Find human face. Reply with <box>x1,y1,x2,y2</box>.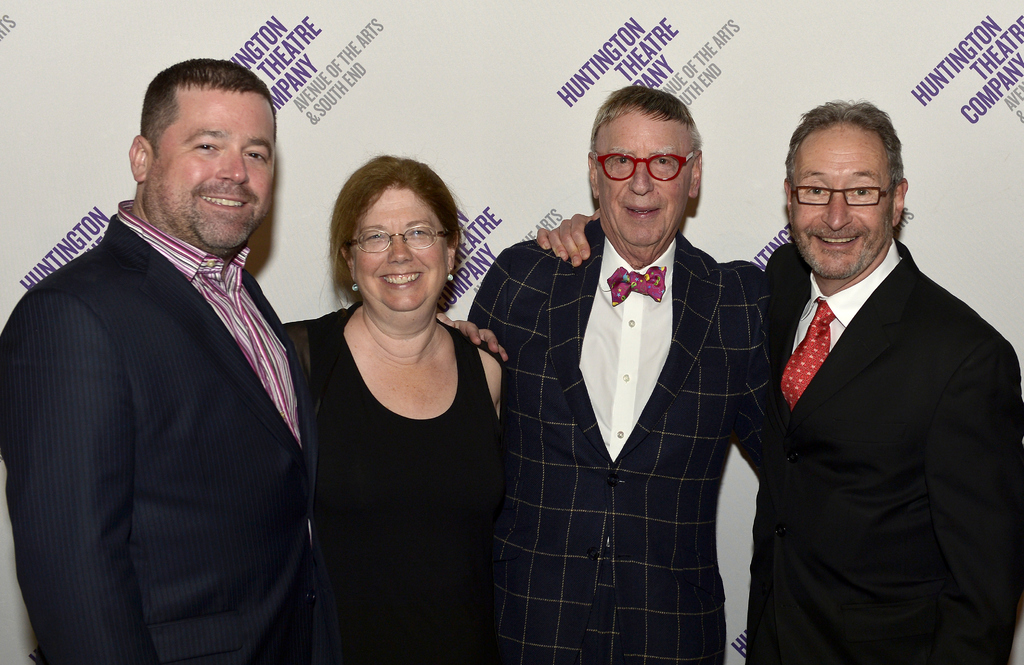
<box>791,124,893,280</box>.
